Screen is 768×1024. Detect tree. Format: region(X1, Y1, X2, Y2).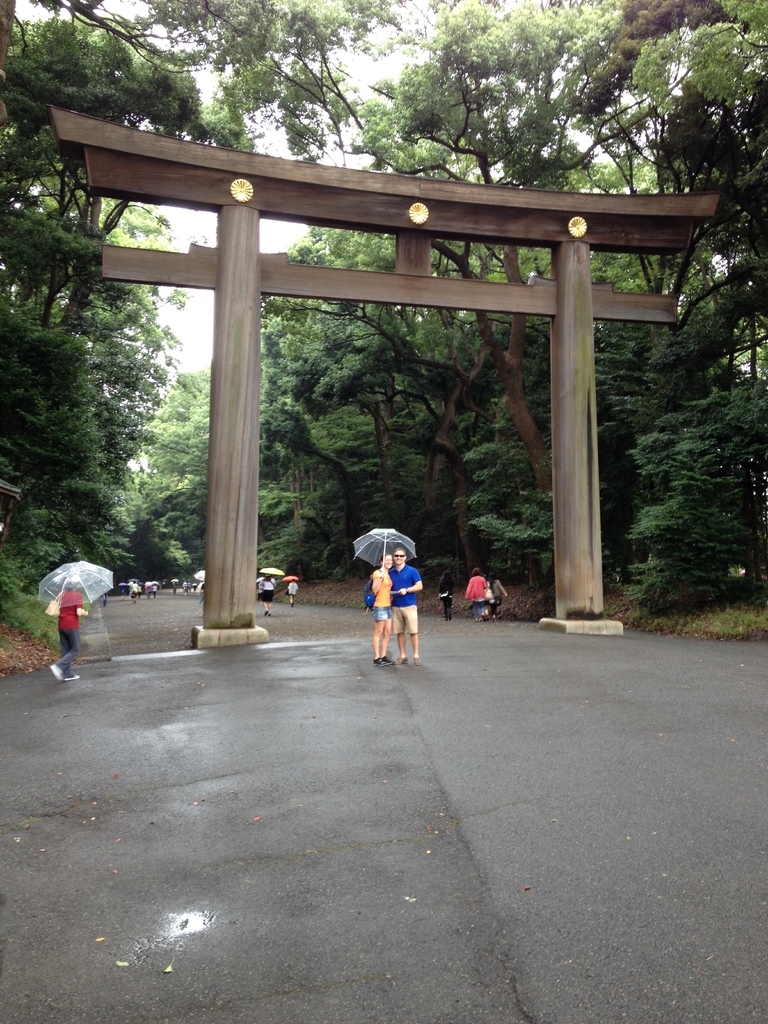
region(262, 367, 388, 584).
